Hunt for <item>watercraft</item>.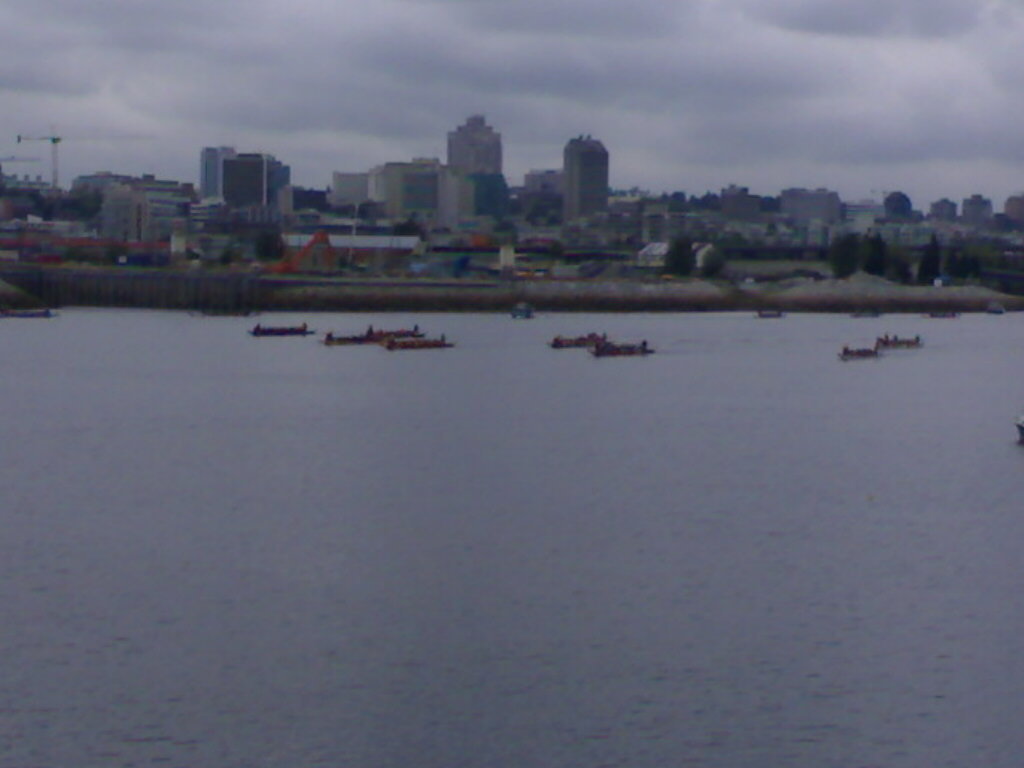
Hunted down at <bbox>854, 311, 891, 317</bbox>.
